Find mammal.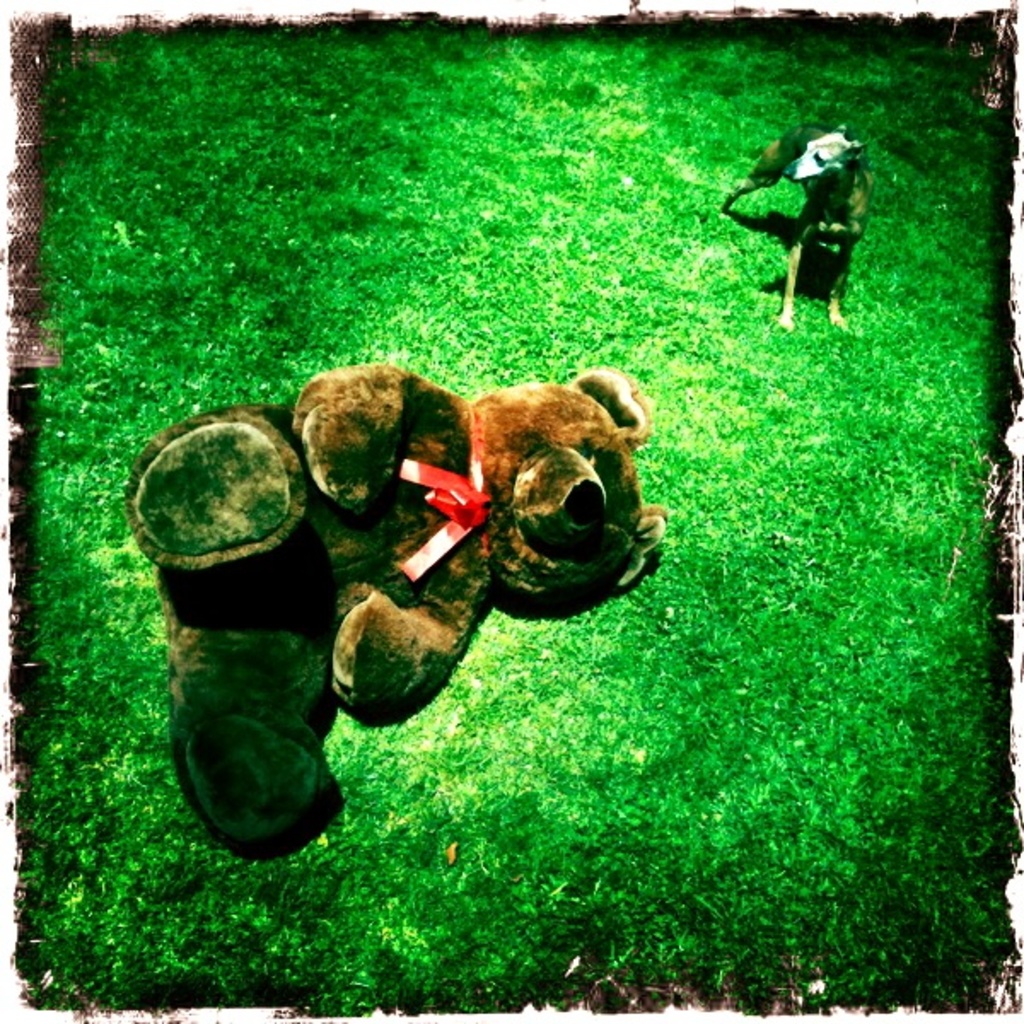
121:365:676:853.
